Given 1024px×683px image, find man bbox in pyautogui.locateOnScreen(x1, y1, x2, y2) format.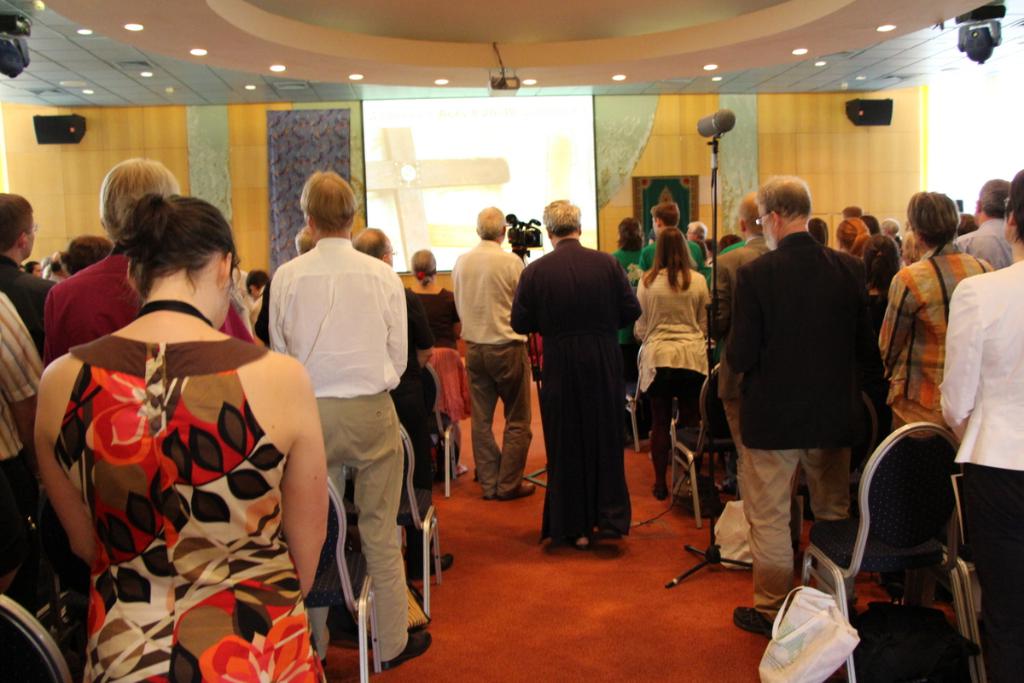
pyautogui.locateOnScreen(39, 157, 259, 366).
